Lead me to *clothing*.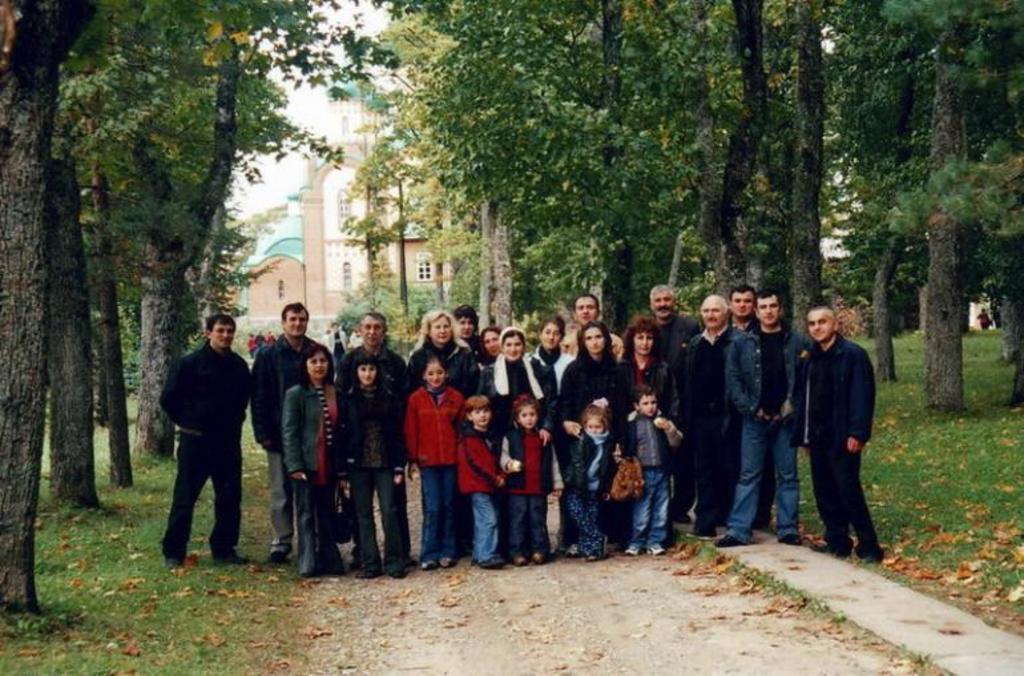
Lead to <bbox>455, 329, 487, 365</bbox>.
